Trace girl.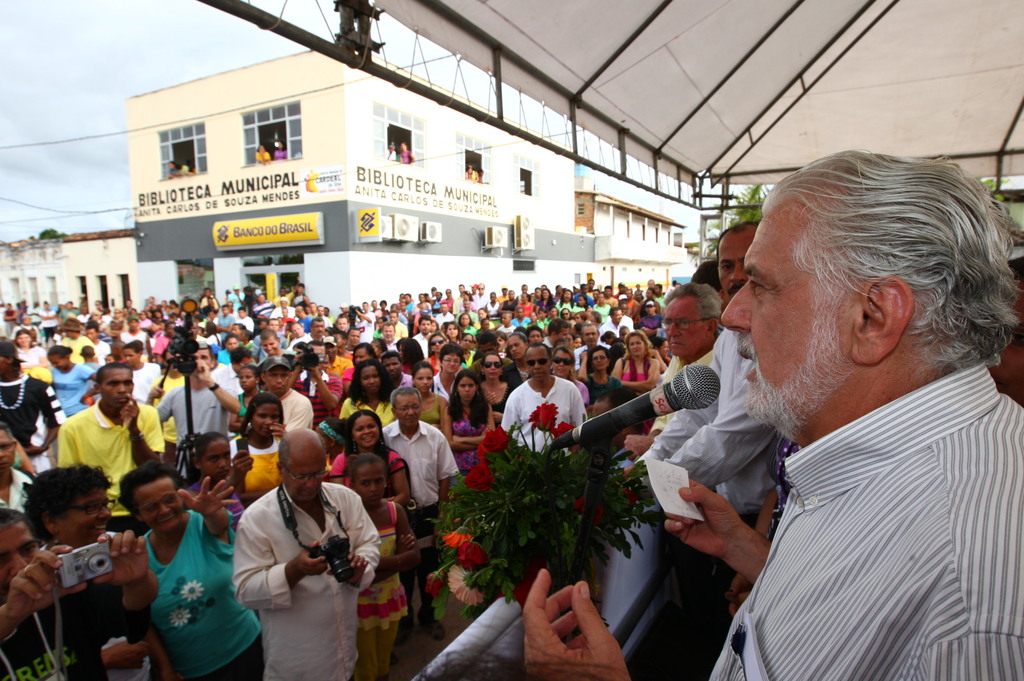
Traced to box=[444, 371, 500, 494].
